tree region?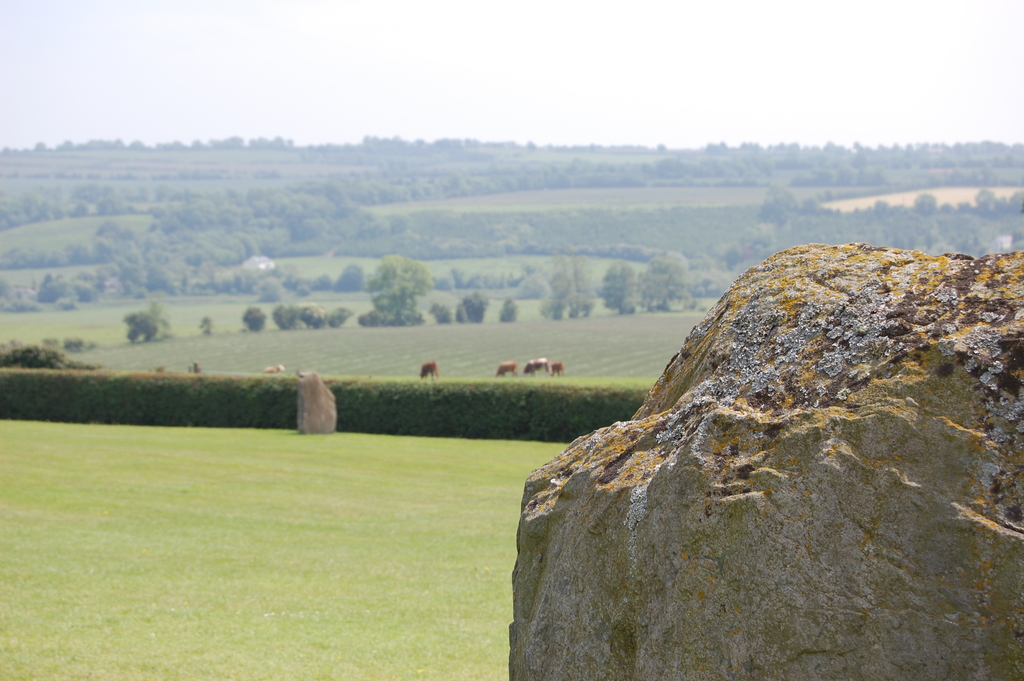
l=498, t=295, r=523, b=321
